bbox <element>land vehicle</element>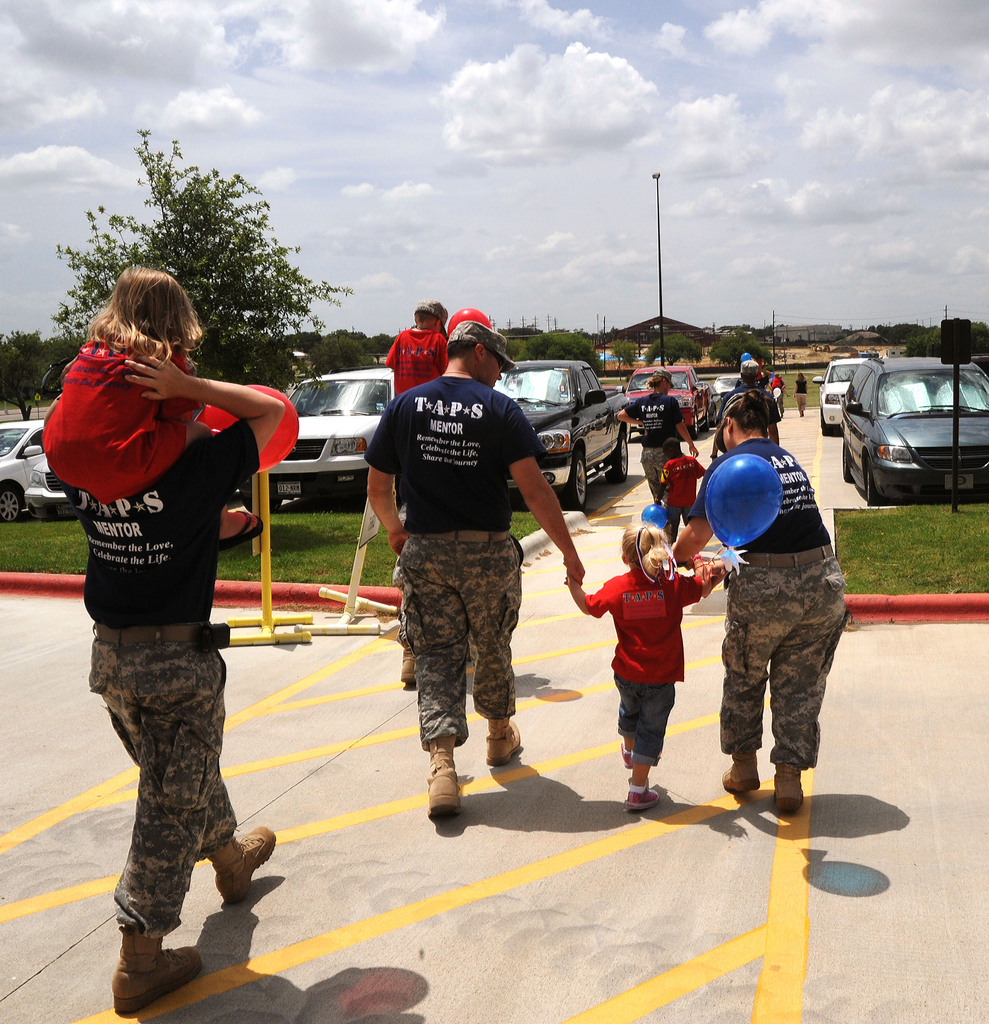
locate(21, 452, 76, 511)
